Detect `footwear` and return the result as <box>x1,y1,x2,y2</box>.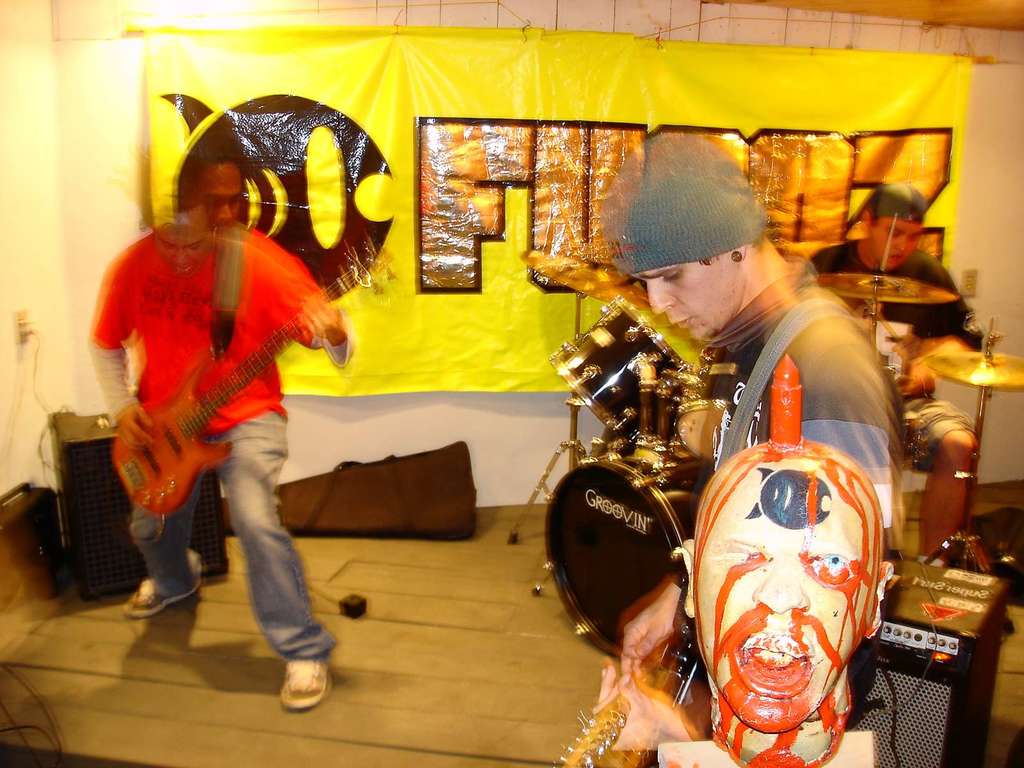
<box>276,659,332,712</box>.
